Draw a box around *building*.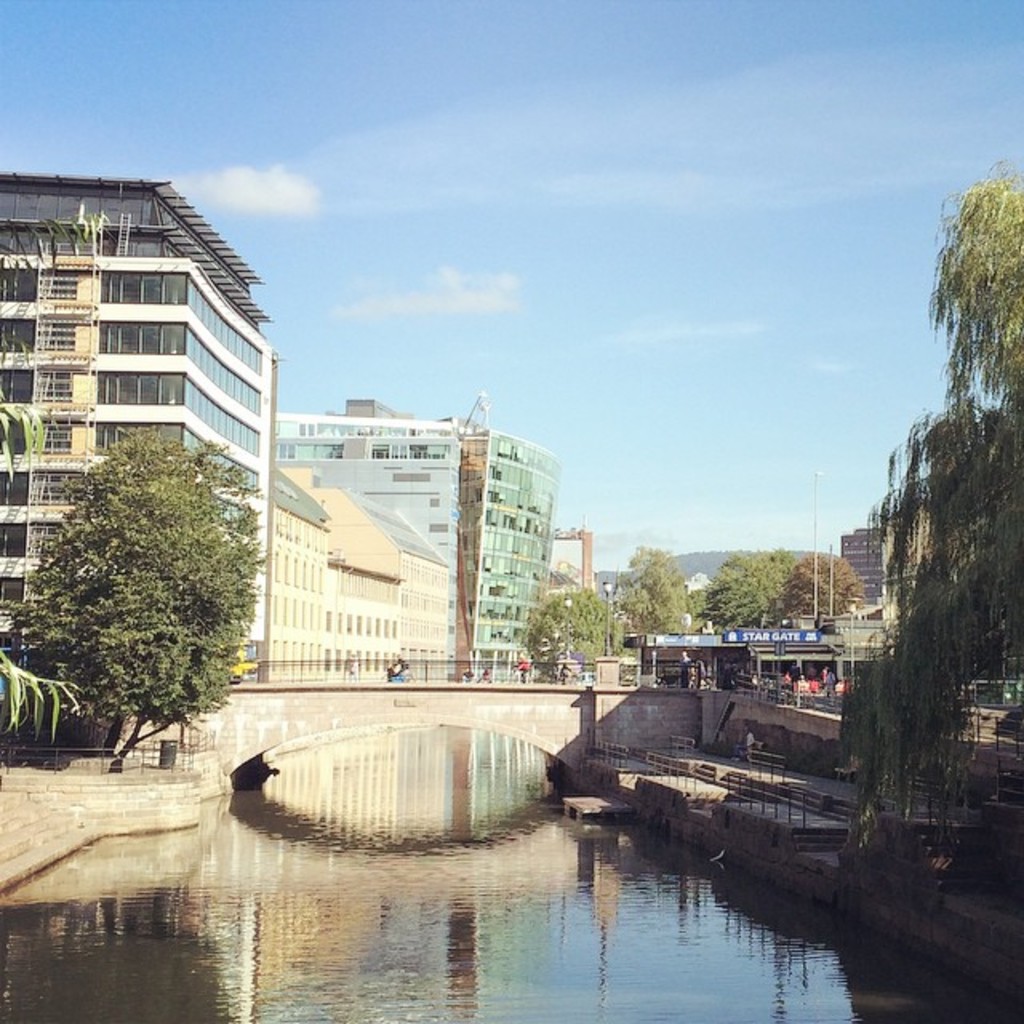
{"x1": 0, "y1": 174, "x2": 256, "y2": 672}.
